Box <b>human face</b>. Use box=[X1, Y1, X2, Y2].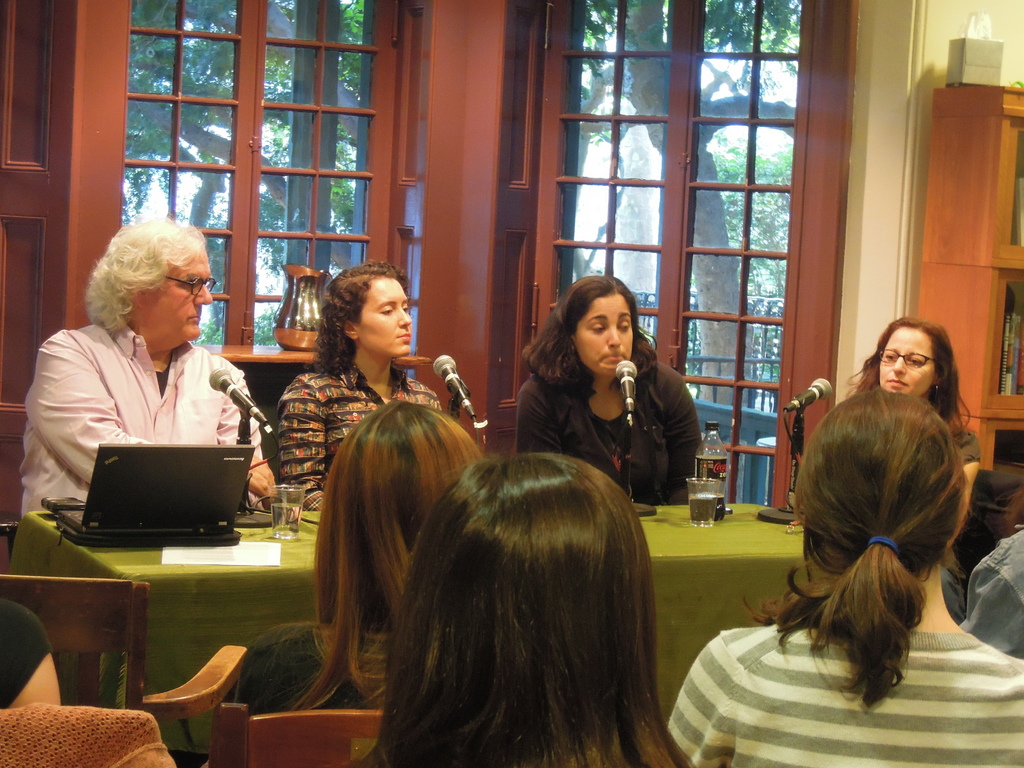
box=[878, 323, 938, 396].
